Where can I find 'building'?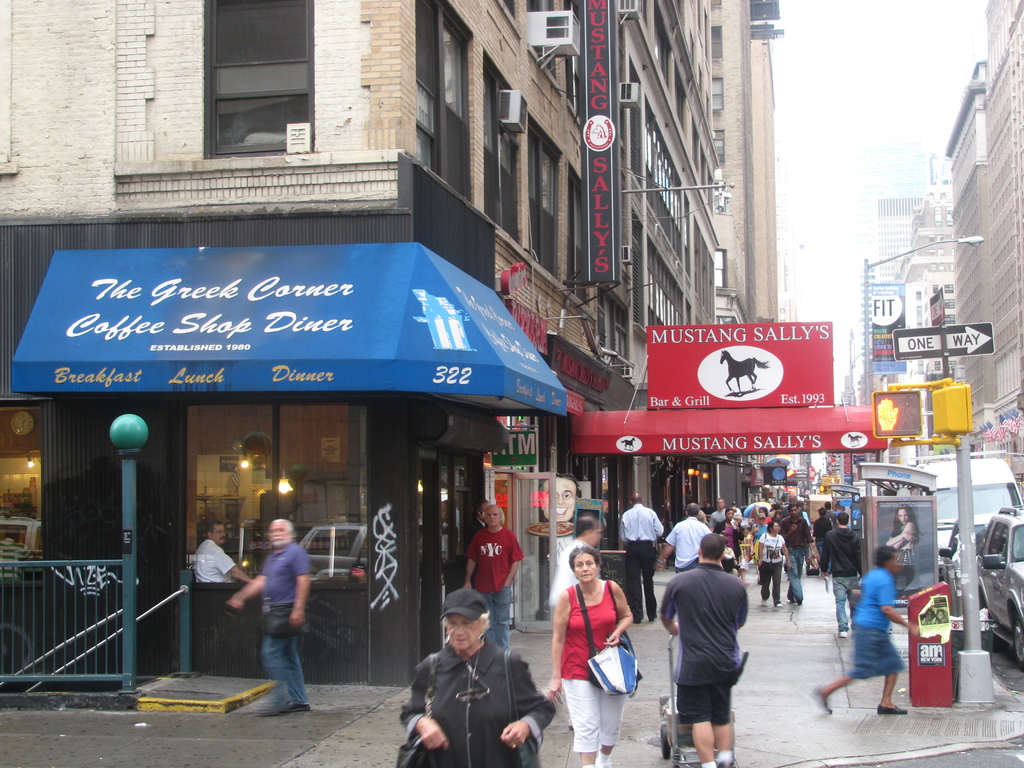
You can find it at x1=1 y1=0 x2=777 y2=687.
